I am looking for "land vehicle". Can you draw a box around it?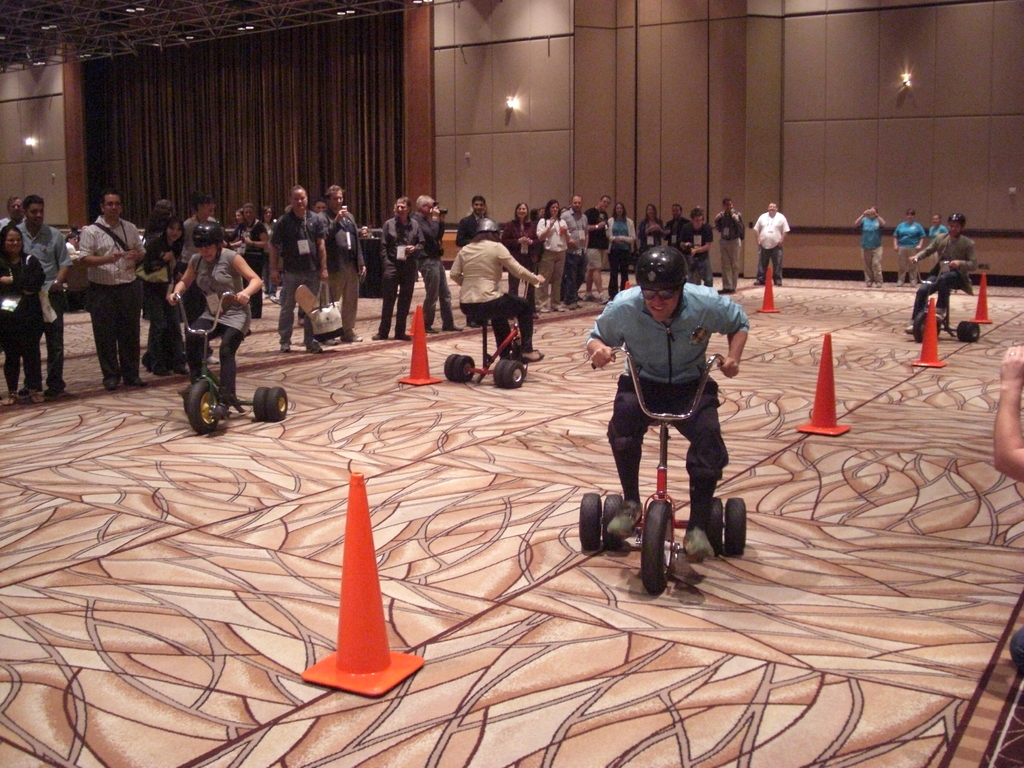
Sure, the bounding box is 587:359:752:589.
